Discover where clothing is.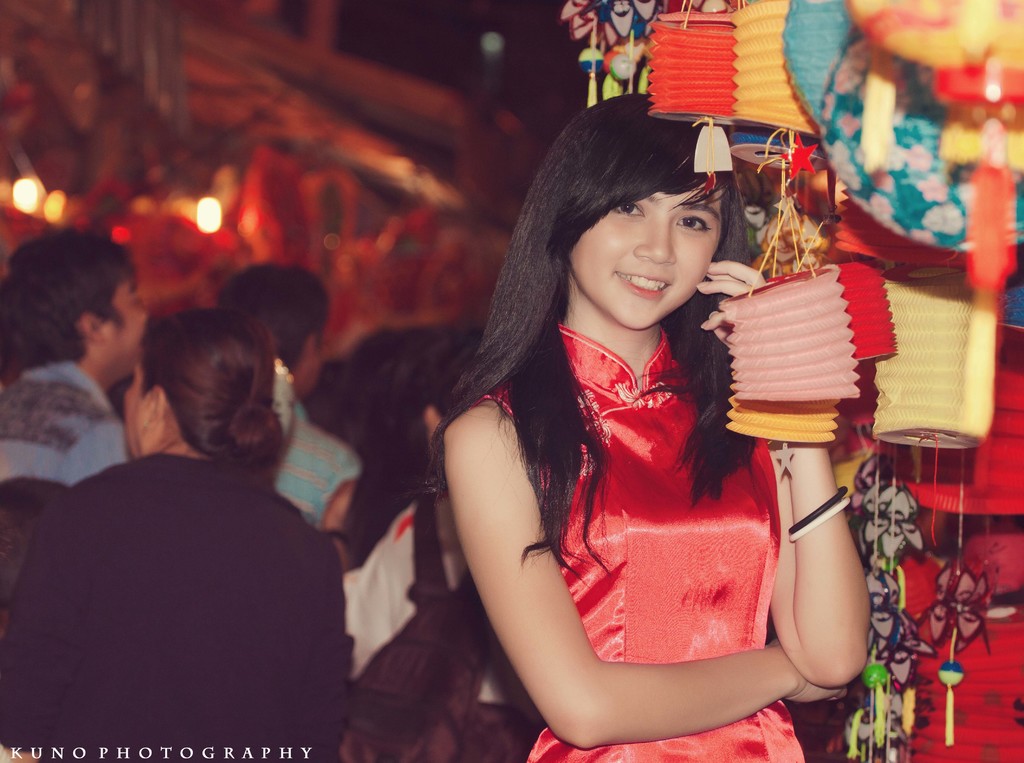
Discovered at l=341, t=486, r=536, b=762.
